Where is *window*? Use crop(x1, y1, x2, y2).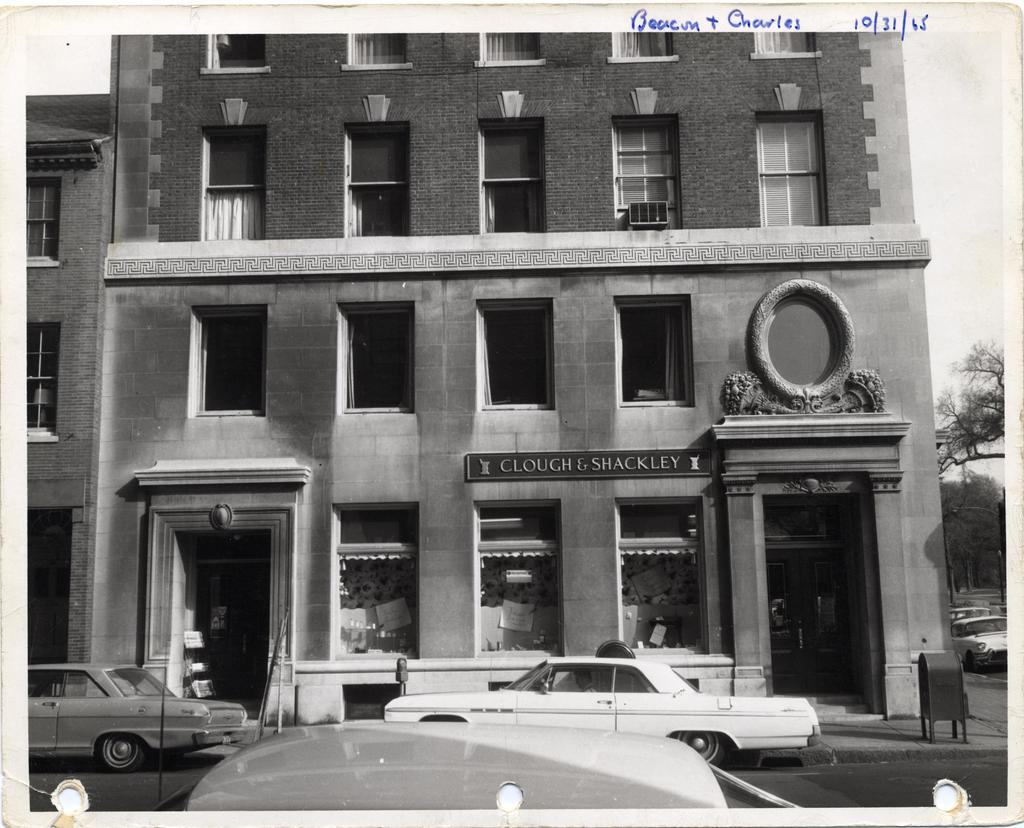
crop(478, 507, 555, 650).
